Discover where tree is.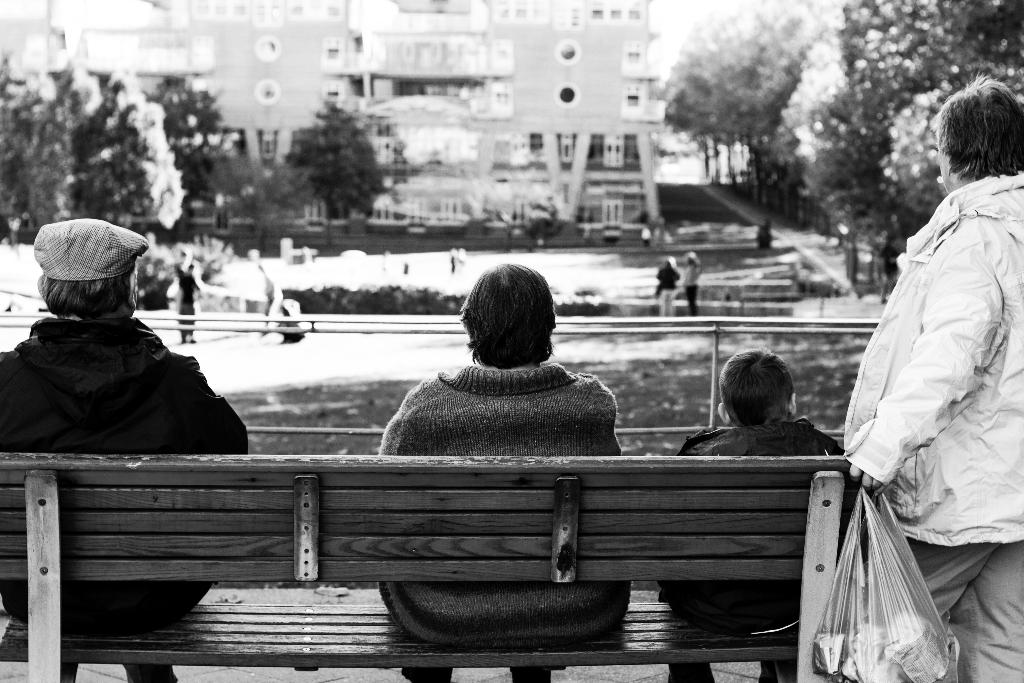
Discovered at x1=271 y1=86 x2=399 y2=215.
